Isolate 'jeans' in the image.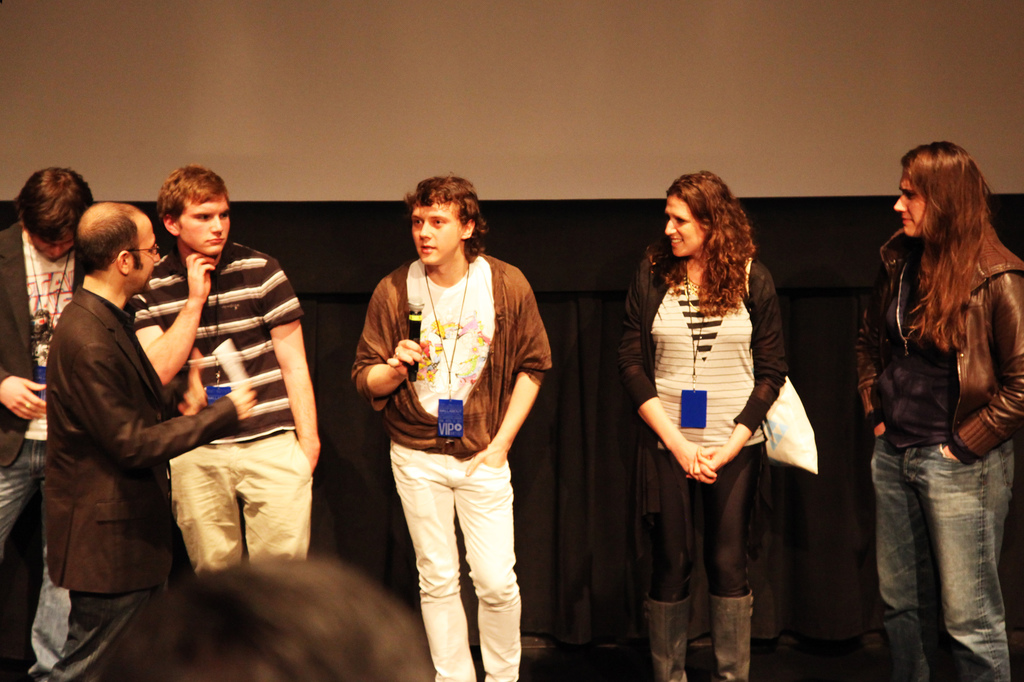
Isolated region: {"left": 871, "top": 425, "right": 1010, "bottom": 671}.
